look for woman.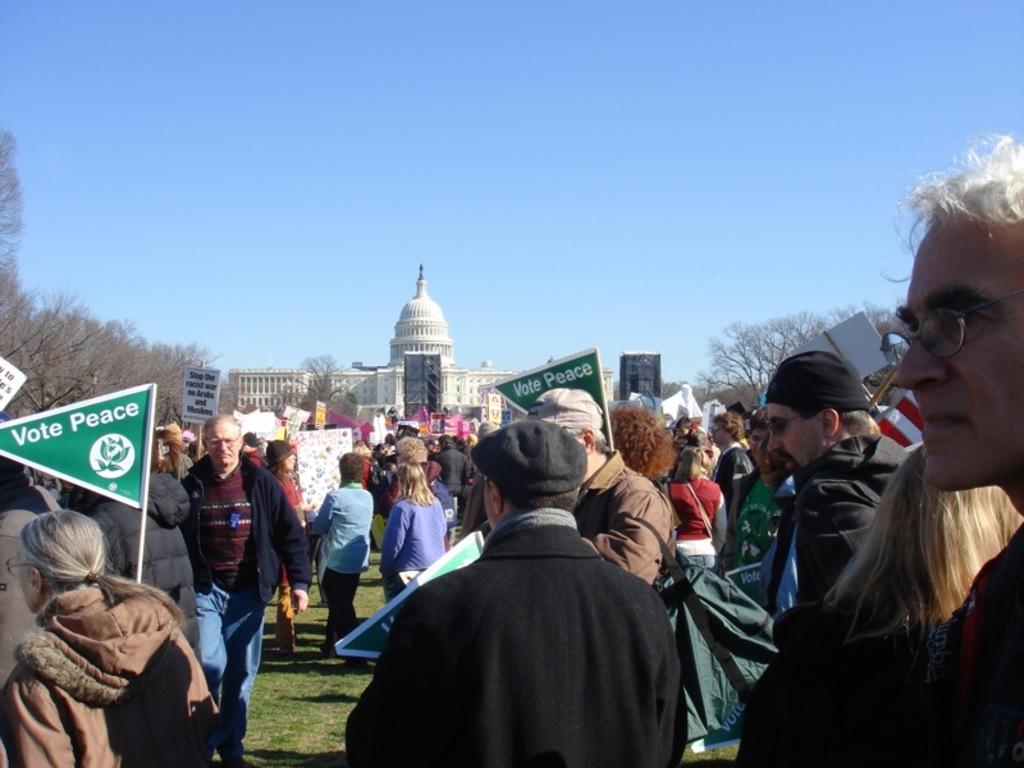
Found: detection(163, 436, 193, 481).
